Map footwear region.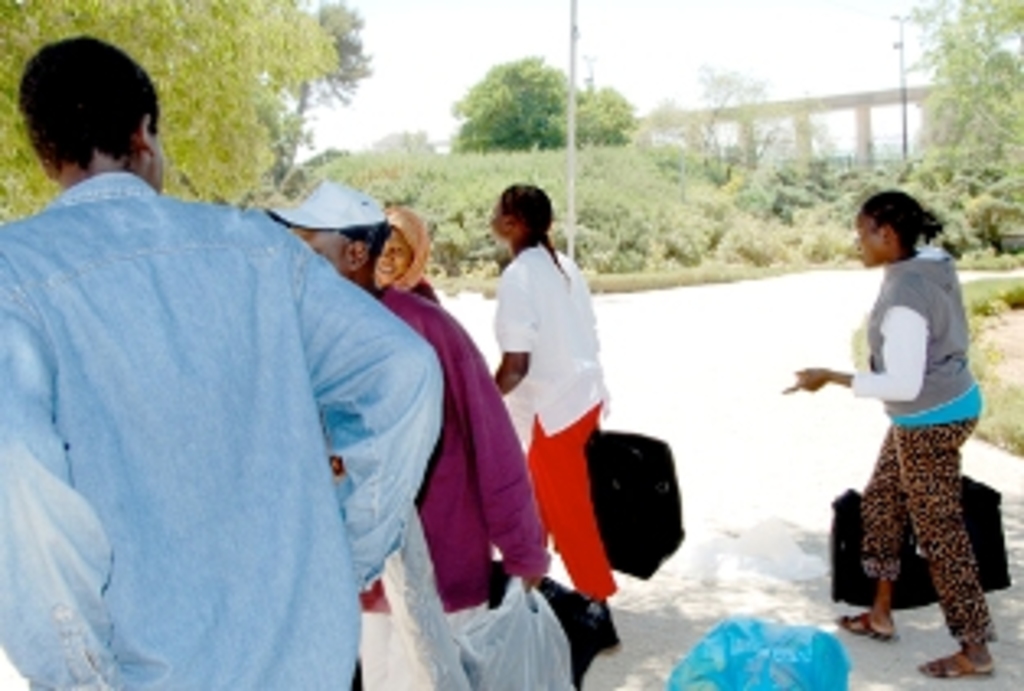
Mapped to l=832, t=606, r=881, b=642.
